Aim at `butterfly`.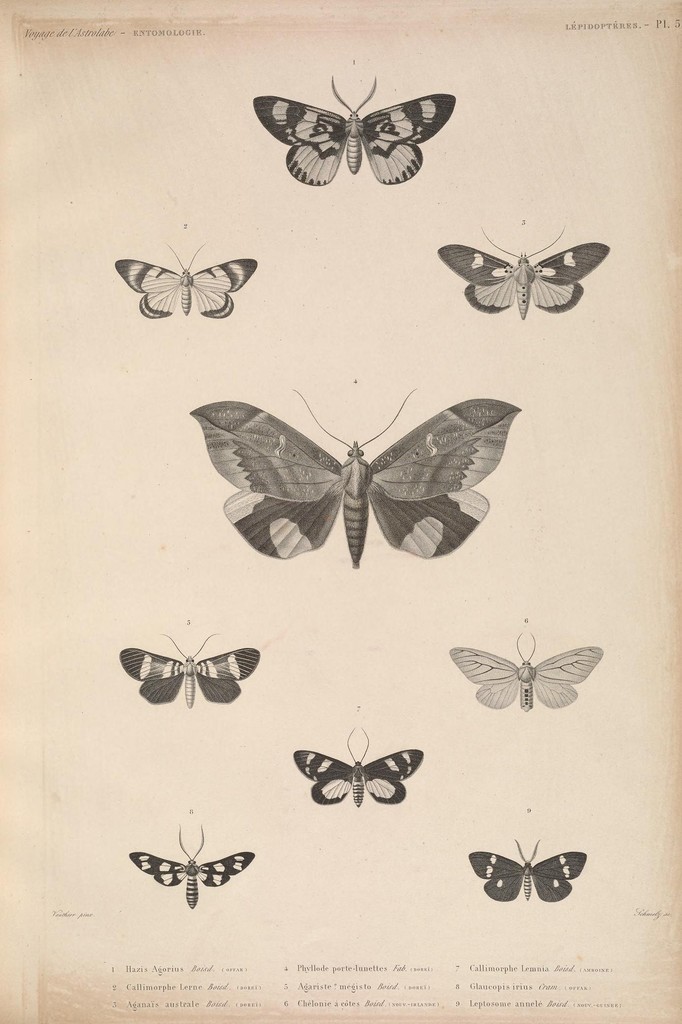
Aimed at {"left": 428, "top": 242, "right": 610, "bottom": 323}.
